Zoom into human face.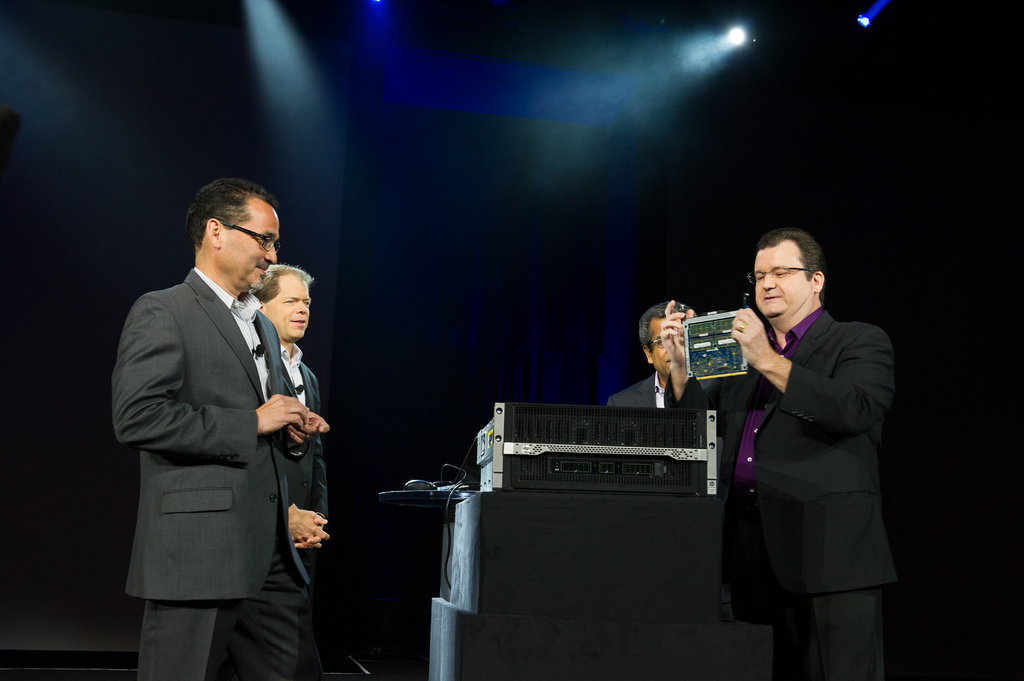
Zoom target: region(750, 241, 808, 314).
